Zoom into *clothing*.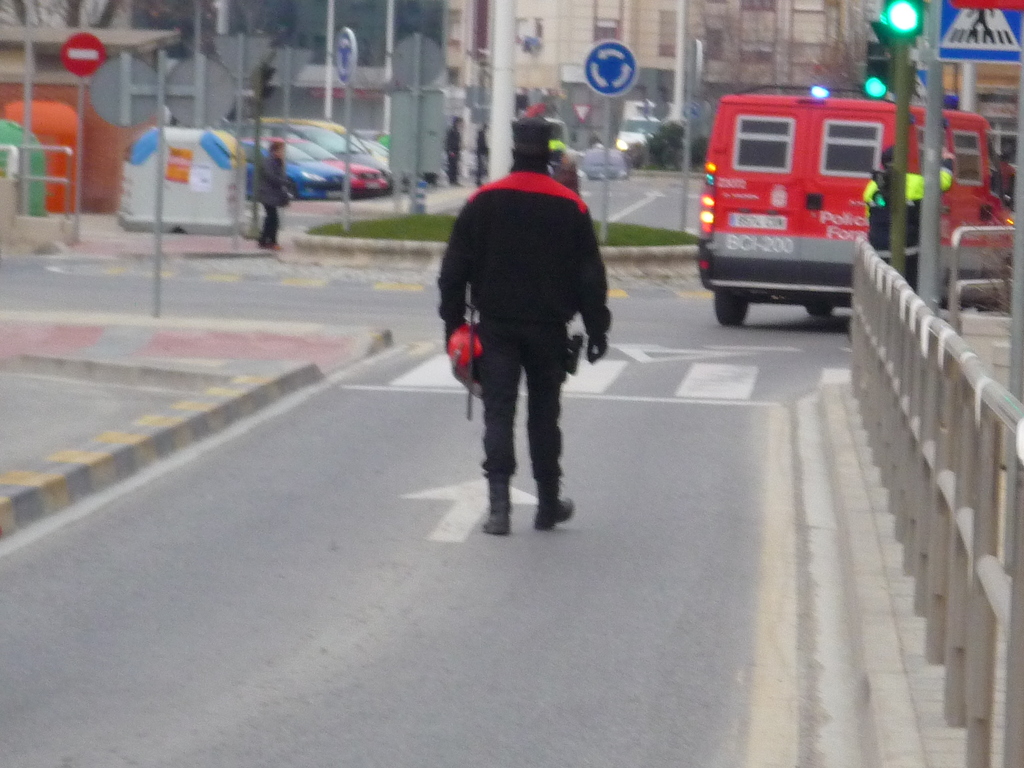
Zoom target: l=467, t=133, r=487, b=183.
